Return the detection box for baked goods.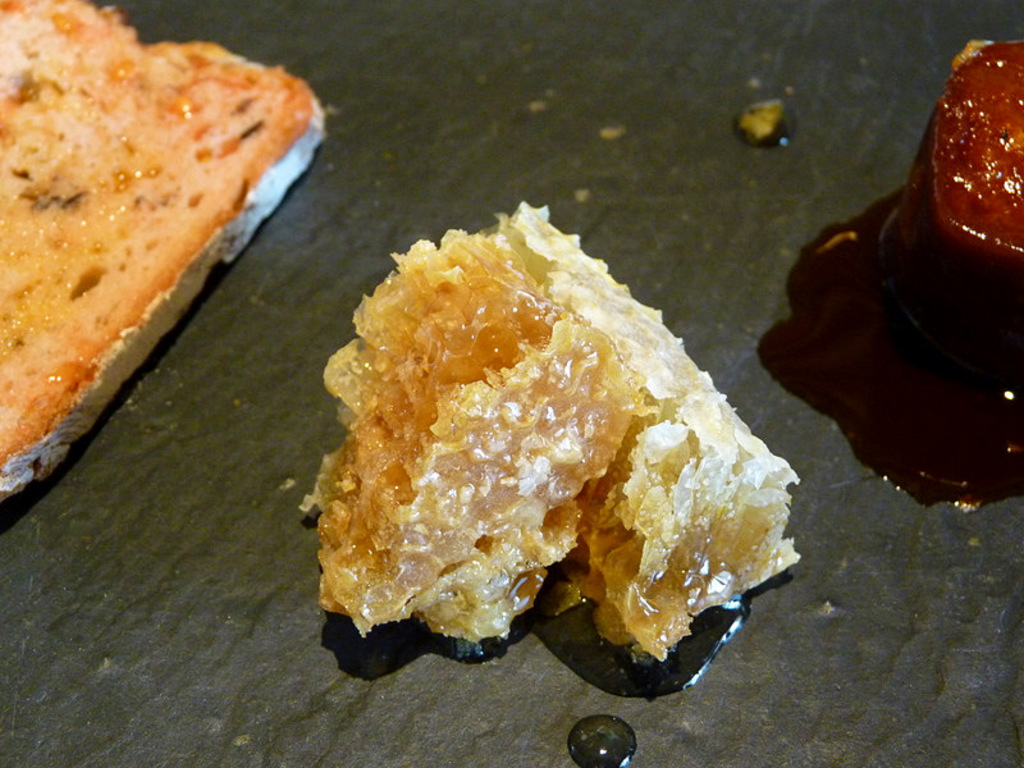
0:0:361:509.
